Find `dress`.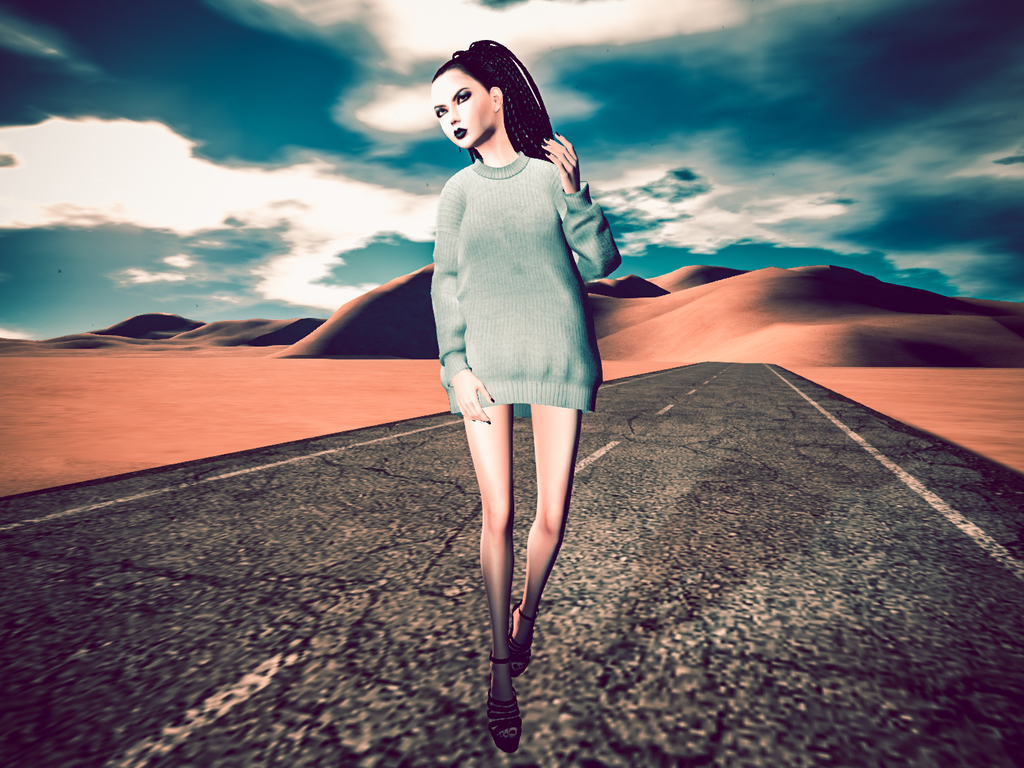
bbox=[414, 95, 619, 423].
